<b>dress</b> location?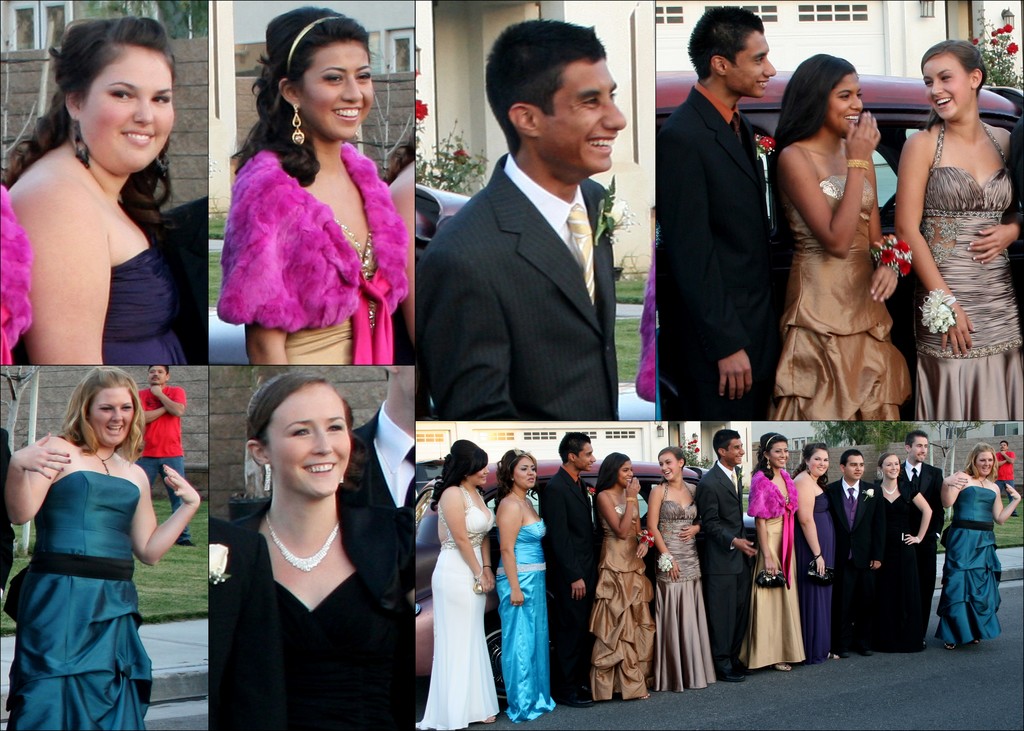
Rect(656, 481, 716, 692)
